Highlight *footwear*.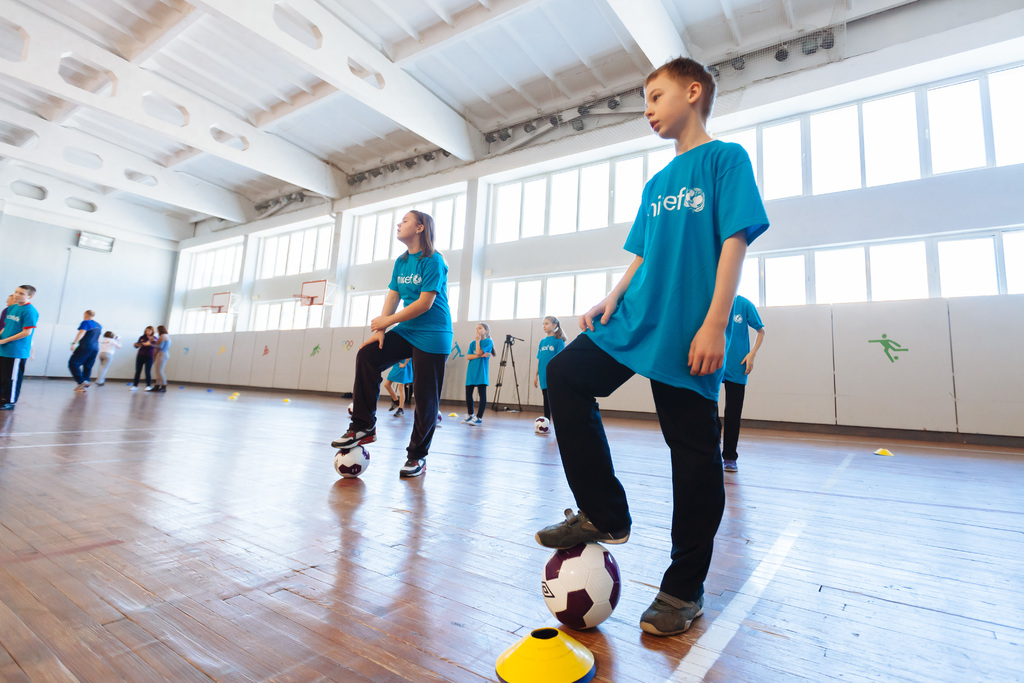
Highlighted region: (left=391, top=399, right=401, bottom=411).
